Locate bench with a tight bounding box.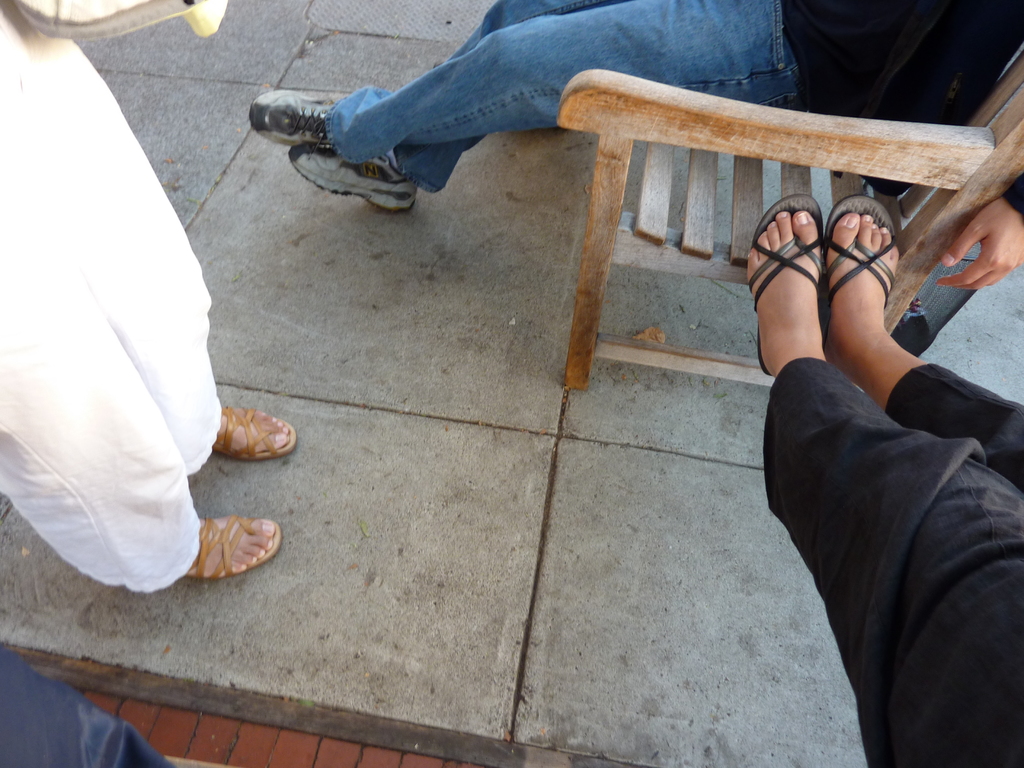
(555,8,1023,388).
